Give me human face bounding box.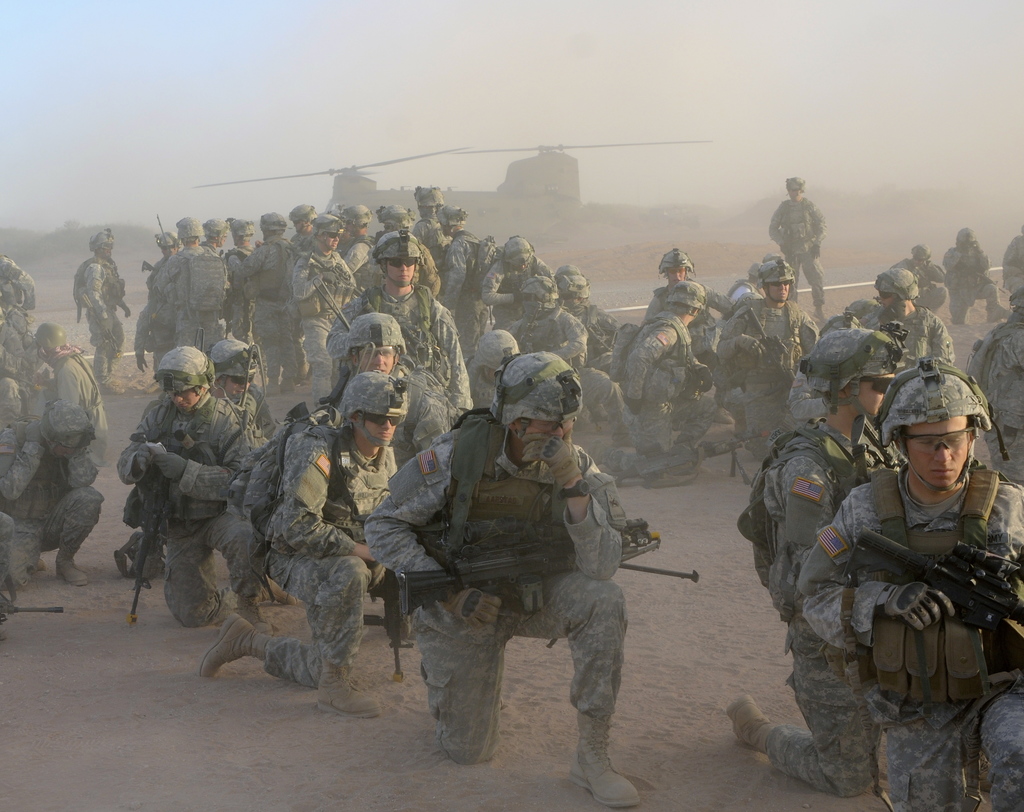
left=221, top=376, right=255, bottom=402.
